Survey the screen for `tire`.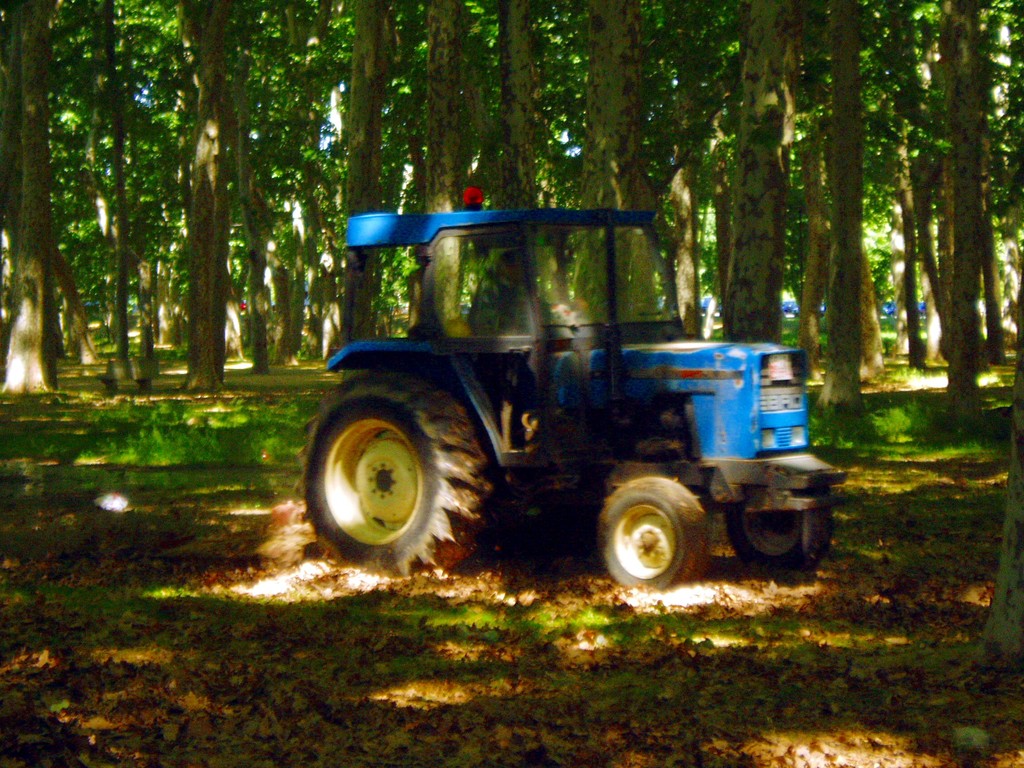
Survey found: detection(595, 476, 719, 589).
